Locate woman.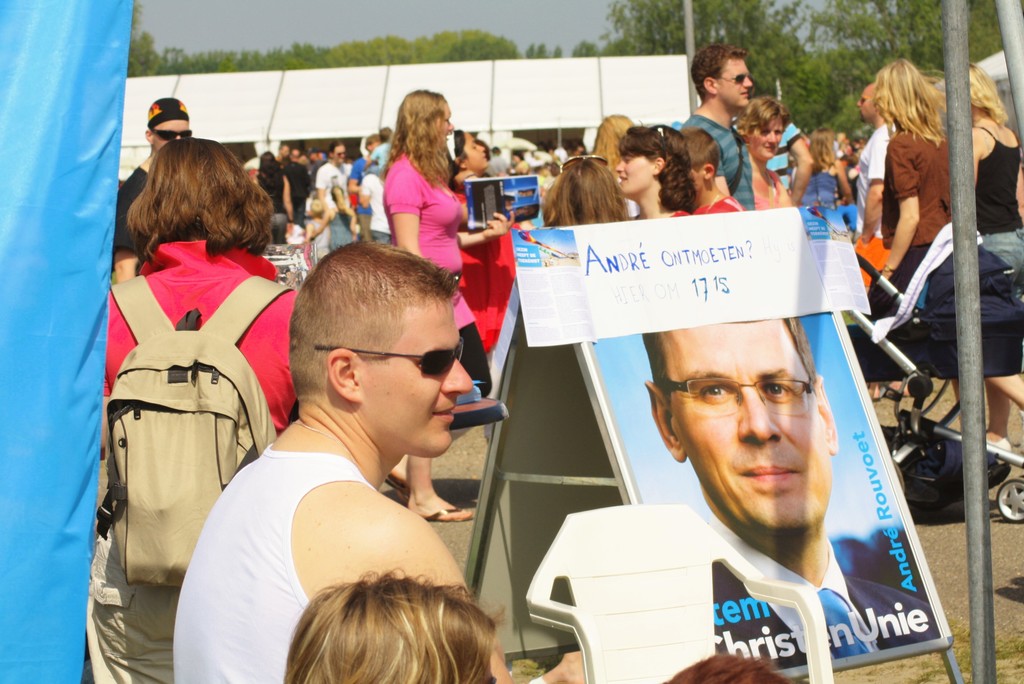
Bounding box: {"left": 968, "top": 63, "right": 1023, "bottom": 455}.
